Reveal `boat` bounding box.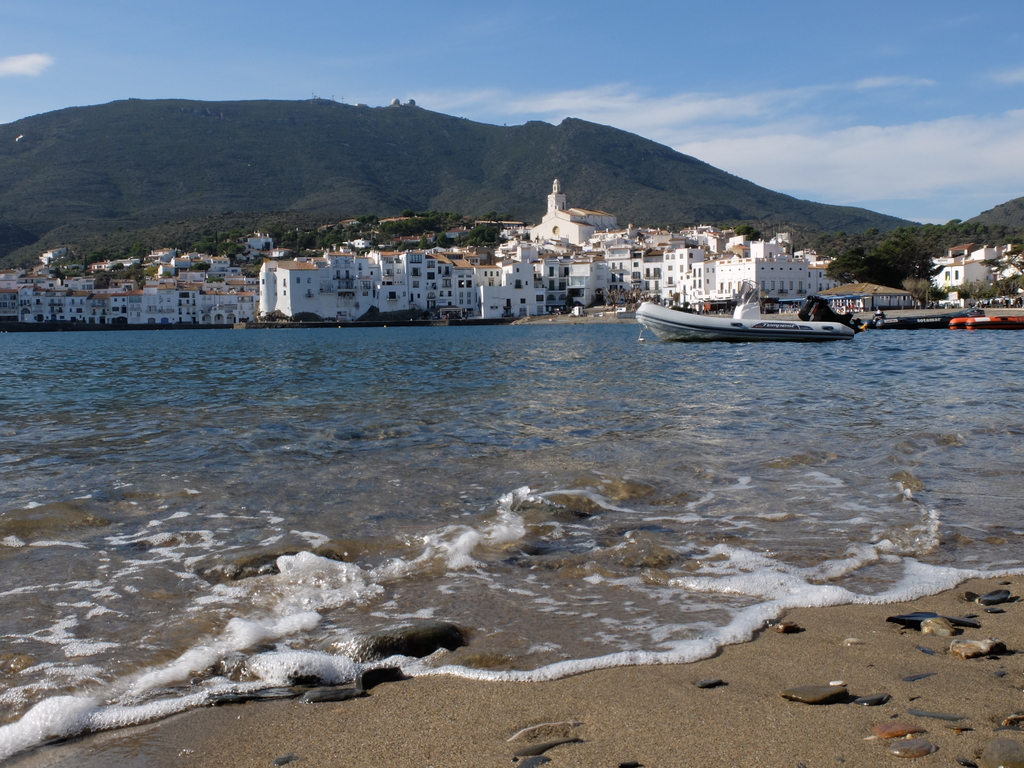
Revealed: <bbox>942, 314, 1023, 330</bbox>.
